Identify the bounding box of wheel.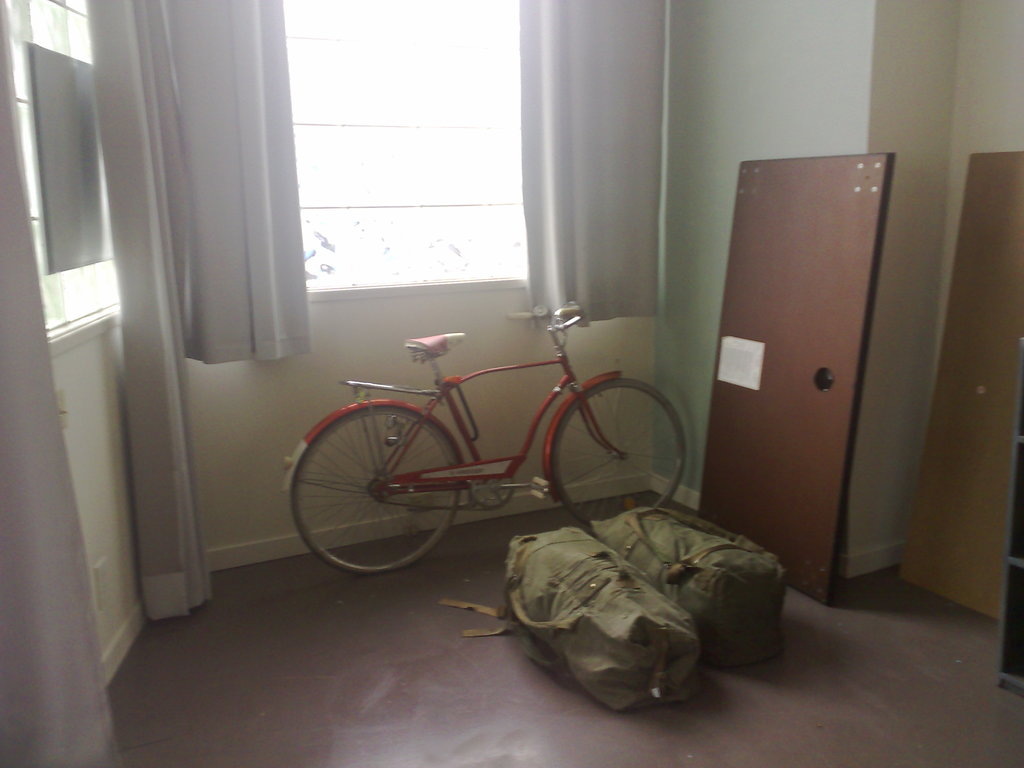
468:477:516:512.
